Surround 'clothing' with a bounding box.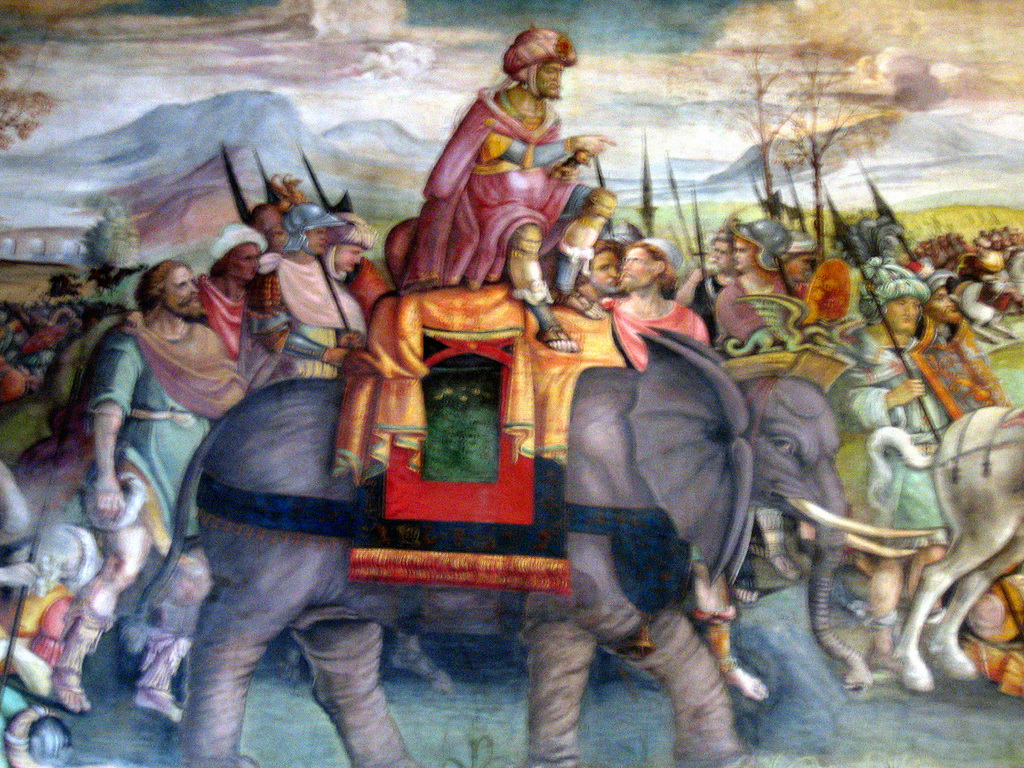
bbox=[611, 287, 711, 358].
